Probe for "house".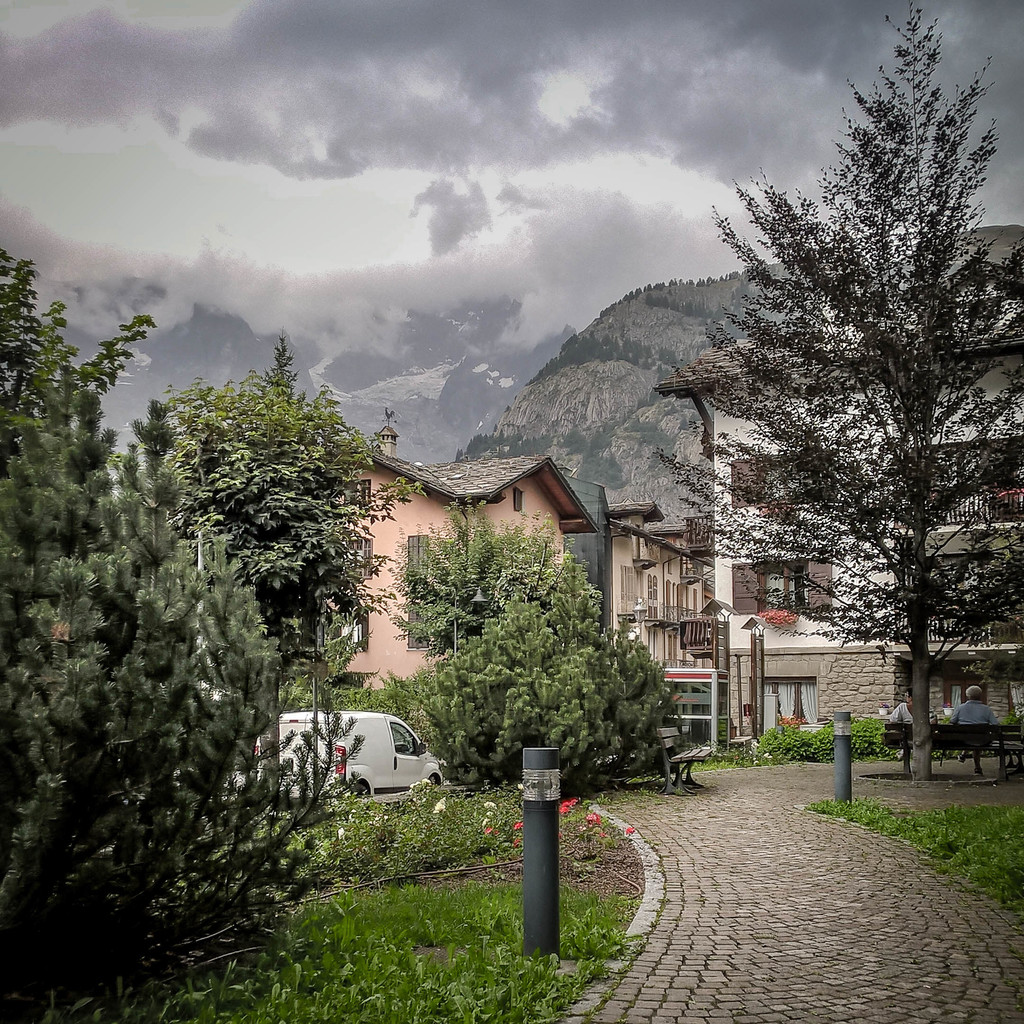
Probe result: 558:458:724:692.
